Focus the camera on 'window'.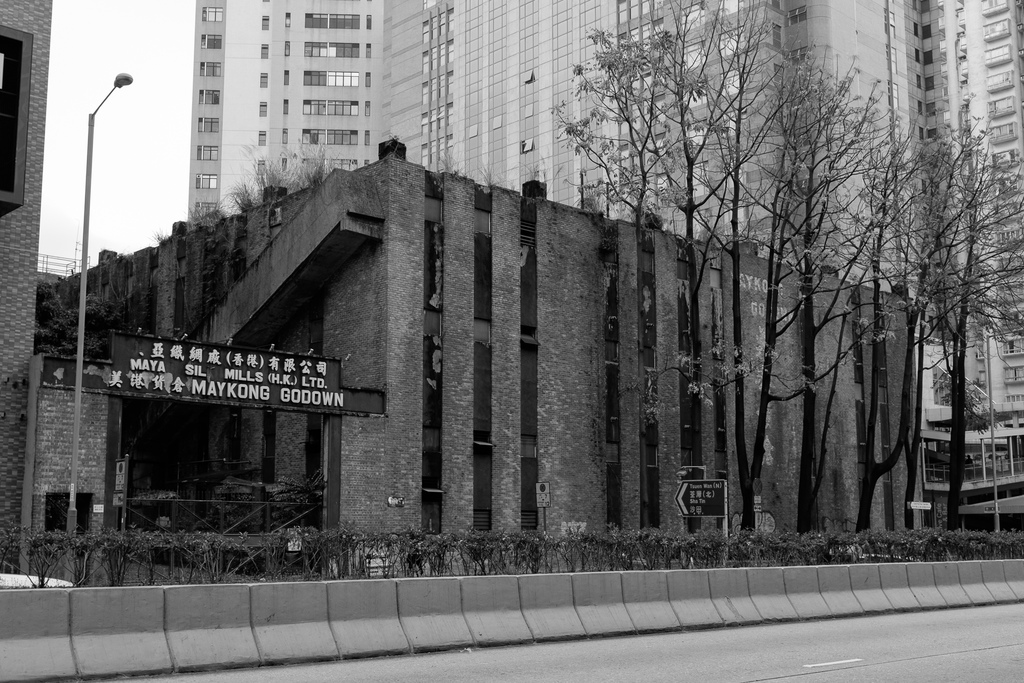
Focus region: box(262, 13, 271, 33).
